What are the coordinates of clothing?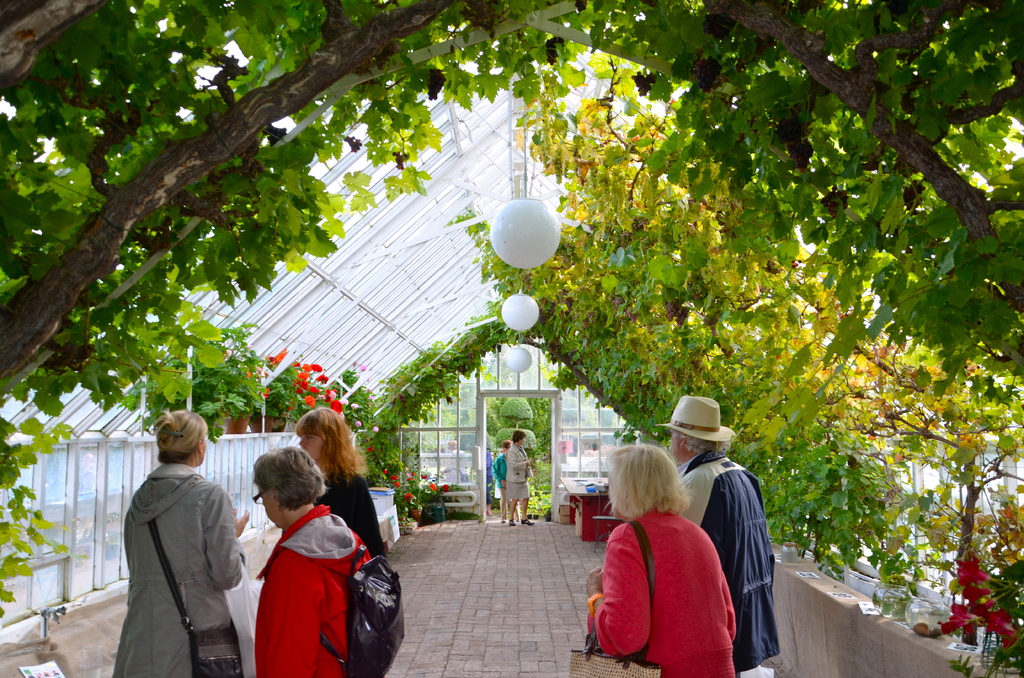
(left=251, top=506, right=390, bottom=677).
